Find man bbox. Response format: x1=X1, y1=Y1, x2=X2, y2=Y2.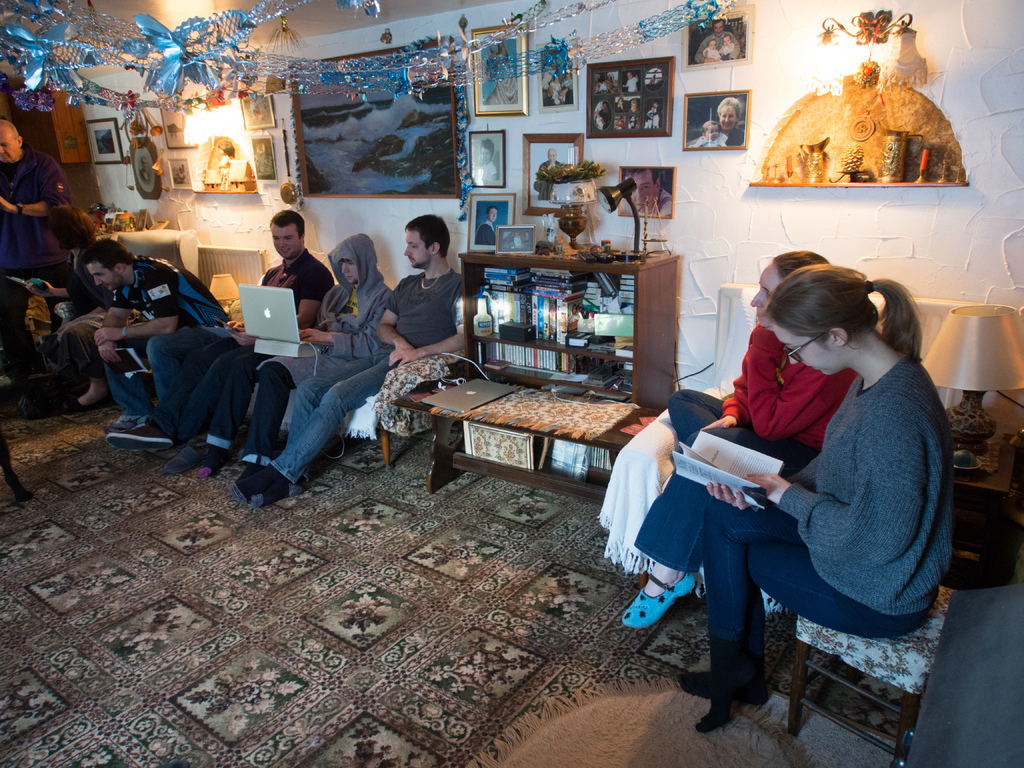
x1=473, y1=205, x2=499, y2=249.
